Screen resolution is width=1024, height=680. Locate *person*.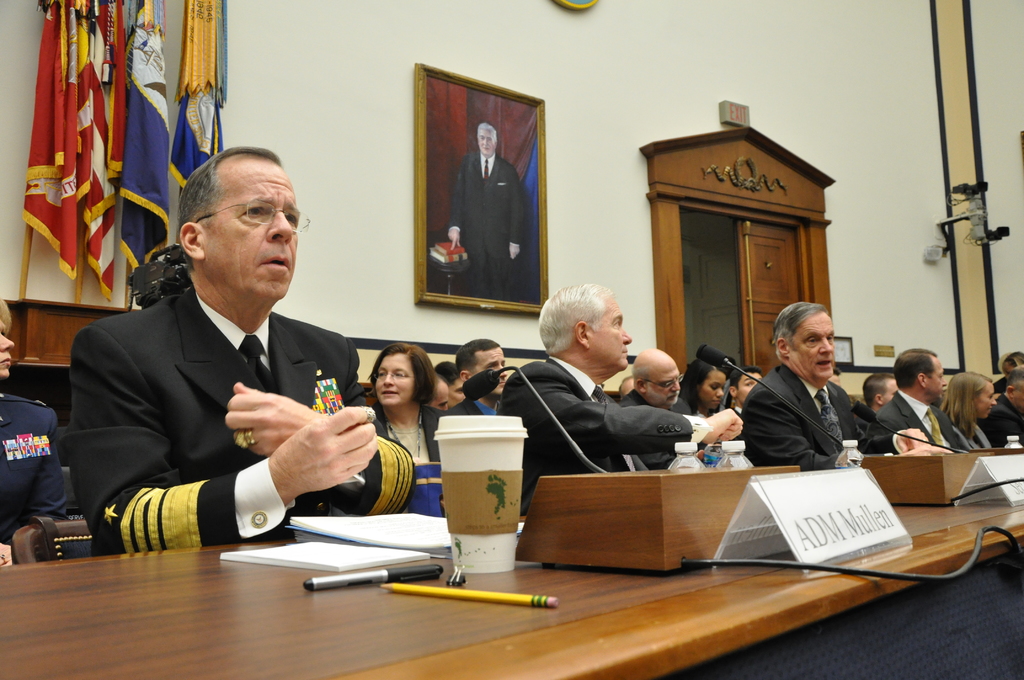
bbox=[4, 298, 58, 534].
